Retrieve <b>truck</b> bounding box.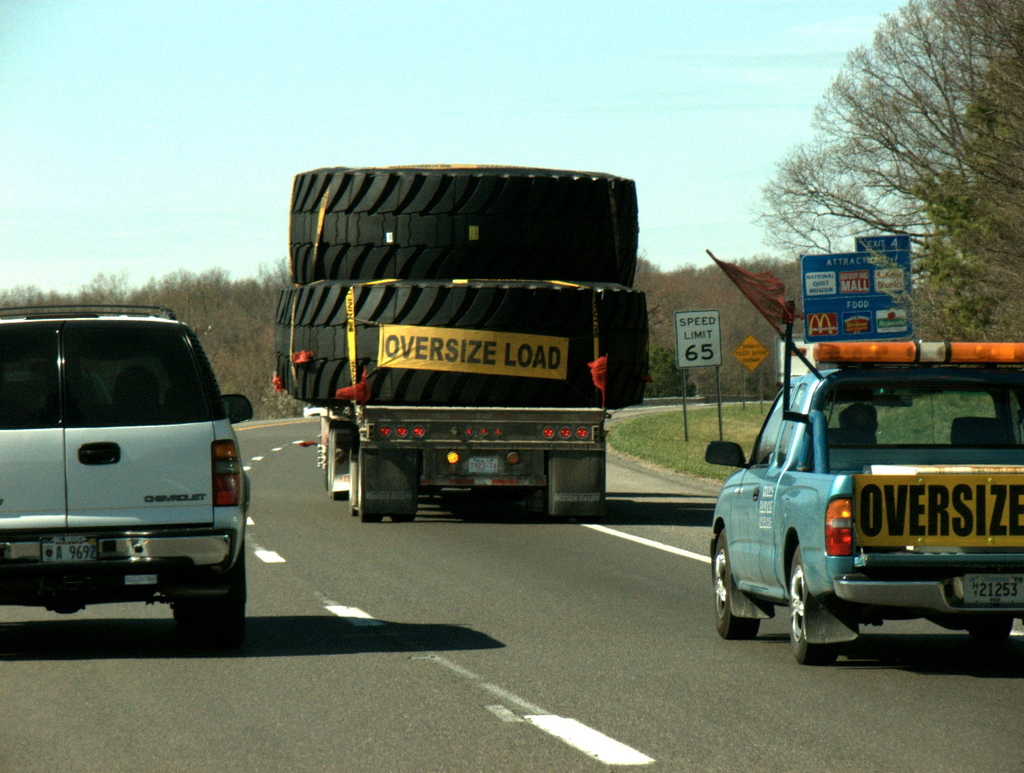
Bounding box: left=286, top=154, right=666, bottom=545.
